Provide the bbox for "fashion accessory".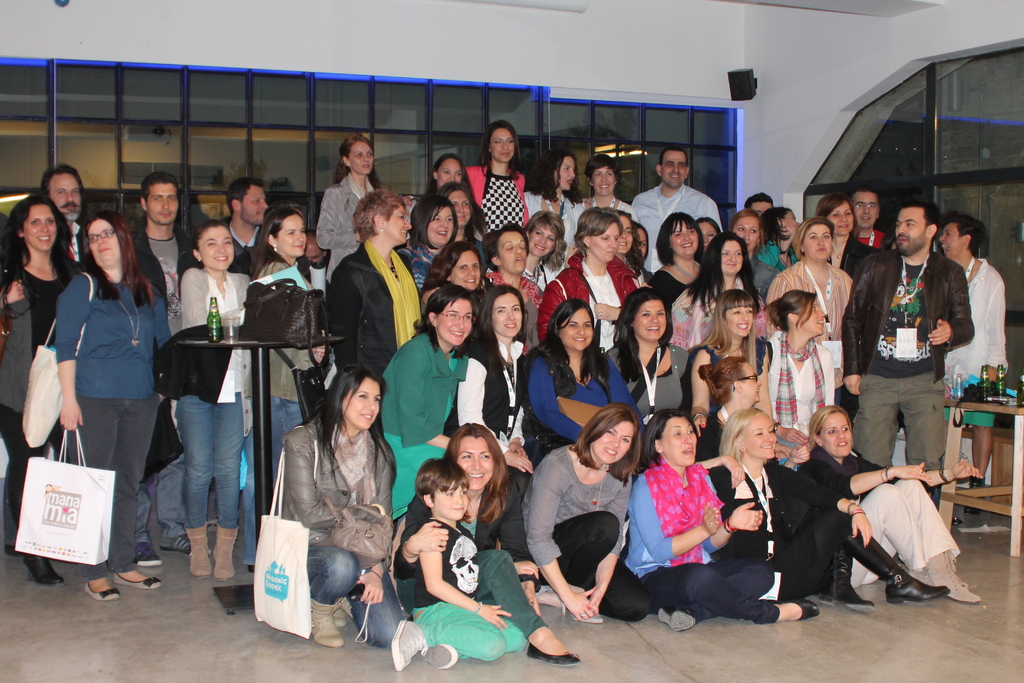
270 337 332 422.
